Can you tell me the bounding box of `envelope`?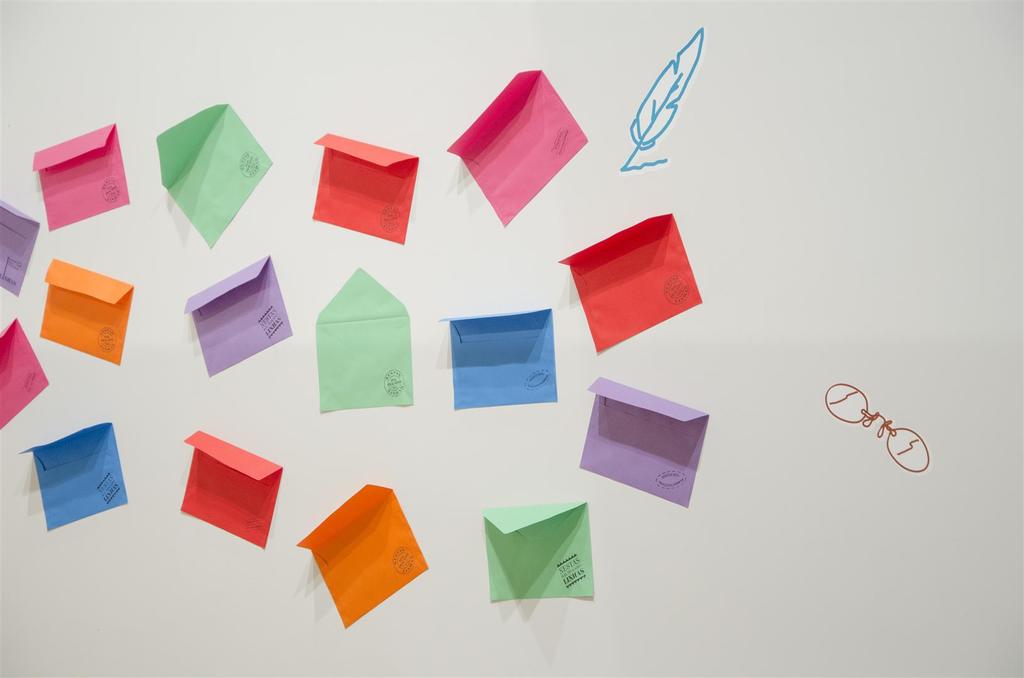
locate(311, 265, 420, 415).
